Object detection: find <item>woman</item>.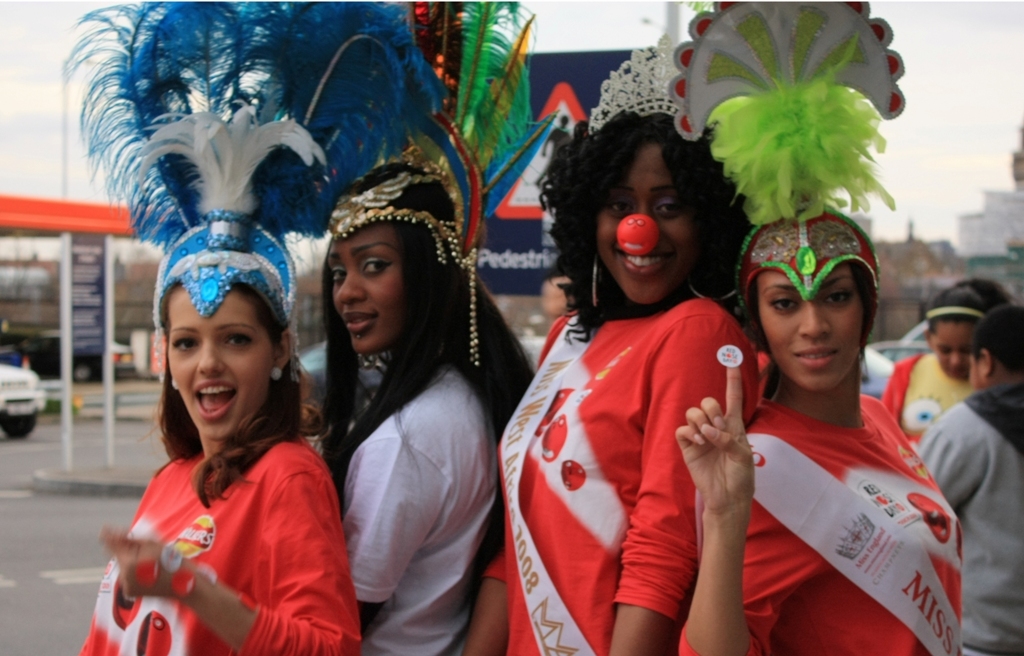
660,0,975,655.
